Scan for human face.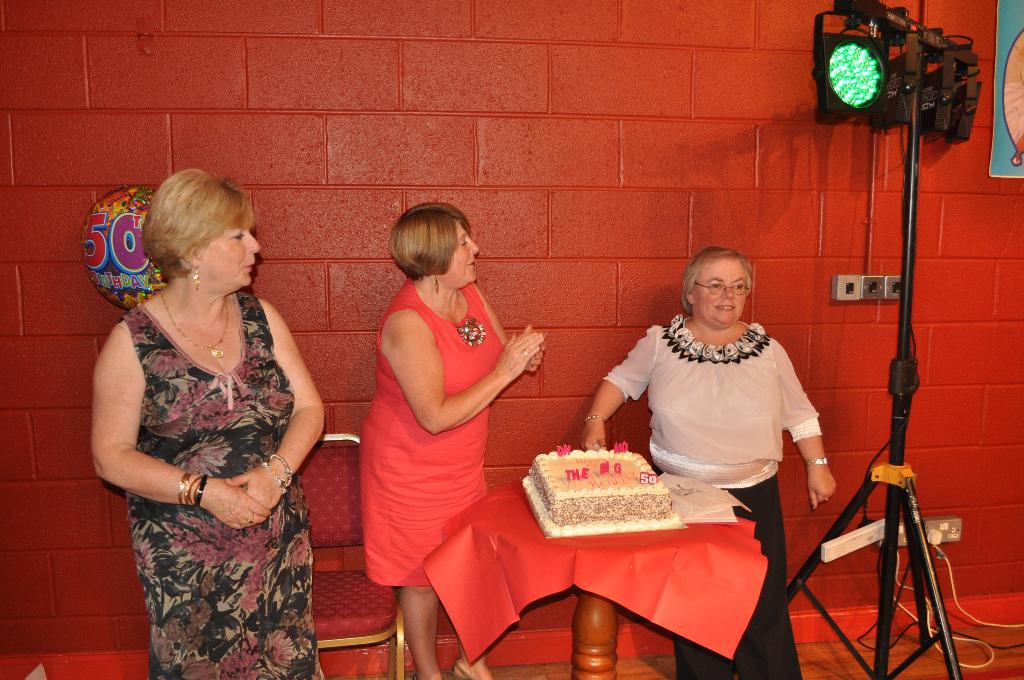
Scan result: BBox(191, 226, 260, 287).
